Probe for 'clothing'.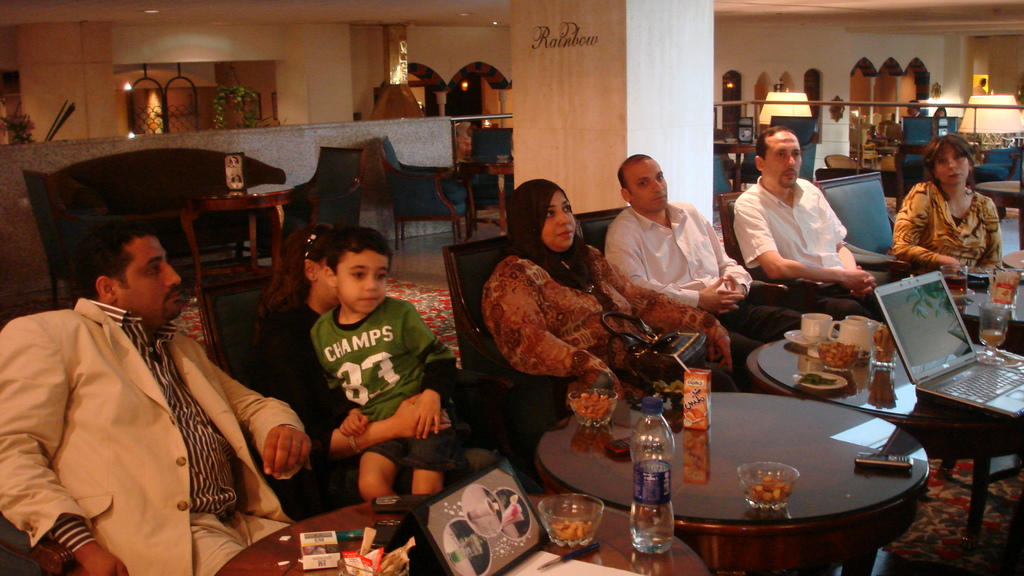
Probe result: crop(273, 298, 502, 520).
